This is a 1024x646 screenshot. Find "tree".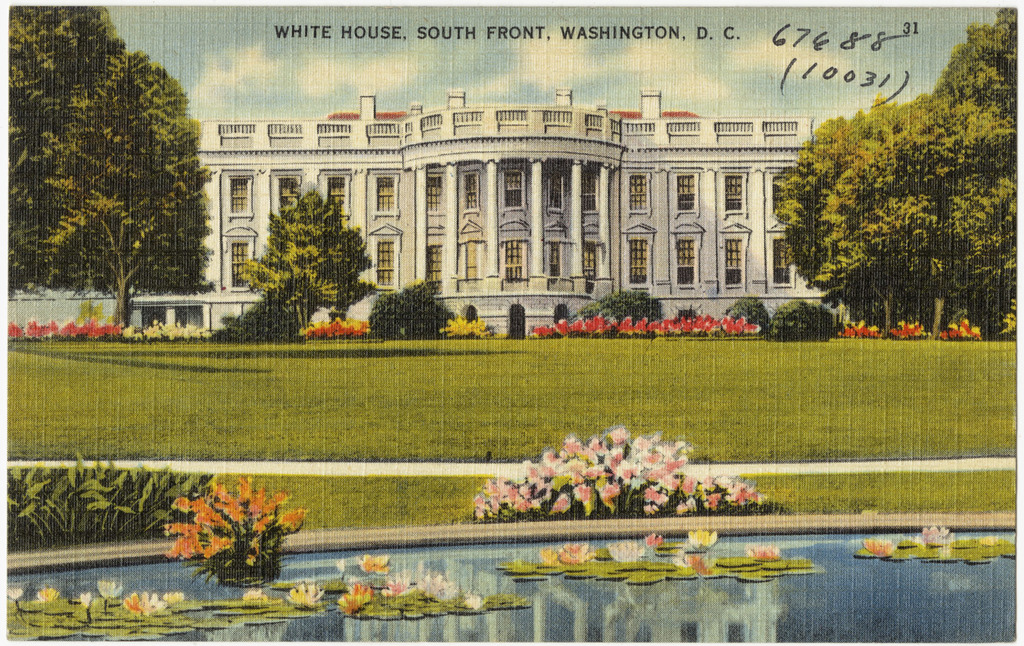
Bounding box: [x1=5, y1=455, x2=208, y2=544].
